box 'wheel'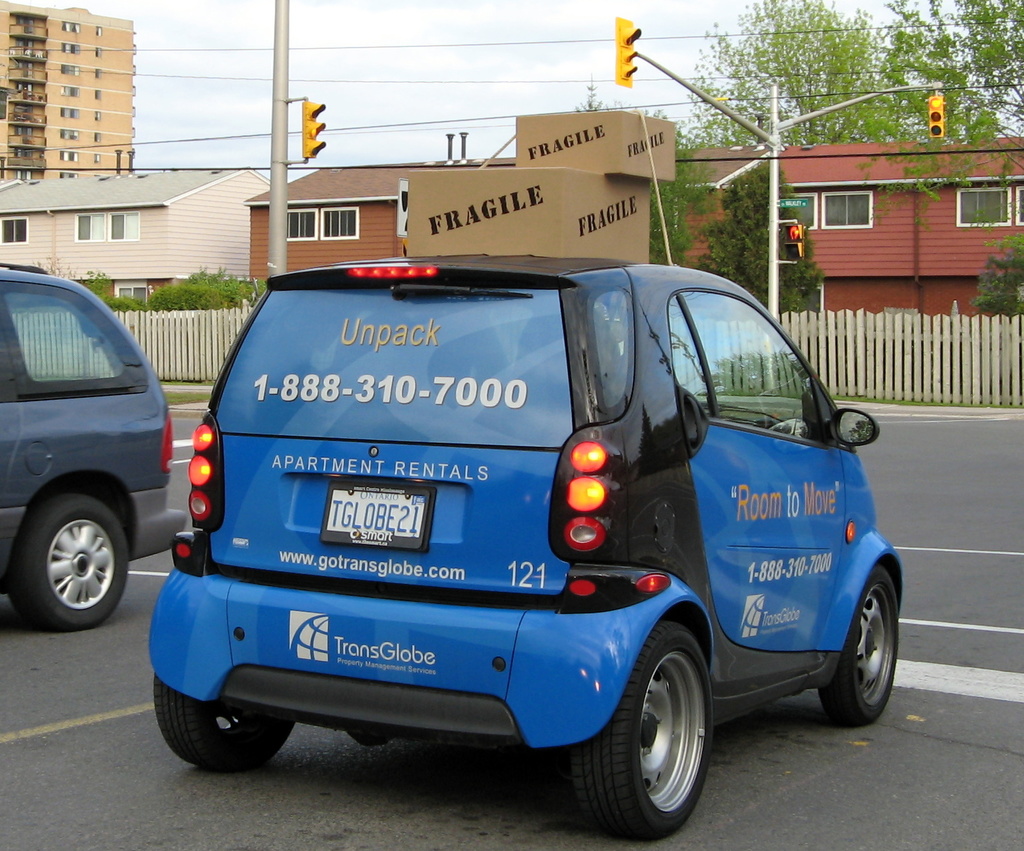
x1=815 y1=569 x2=898 y2=727
